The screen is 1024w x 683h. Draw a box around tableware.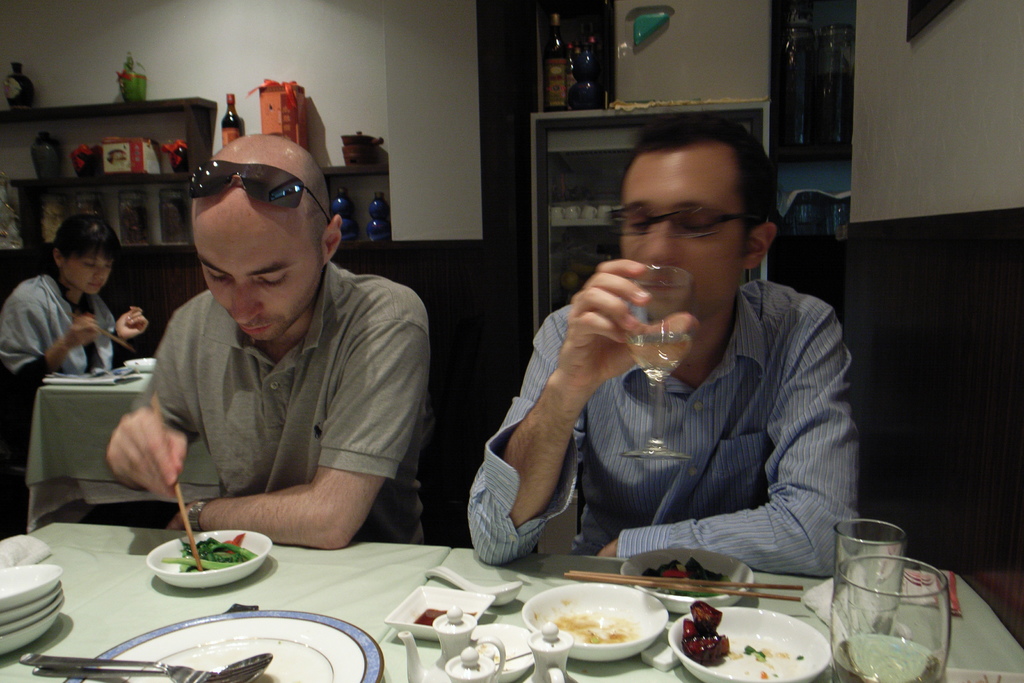
locate(470, 622, 538, 676).
